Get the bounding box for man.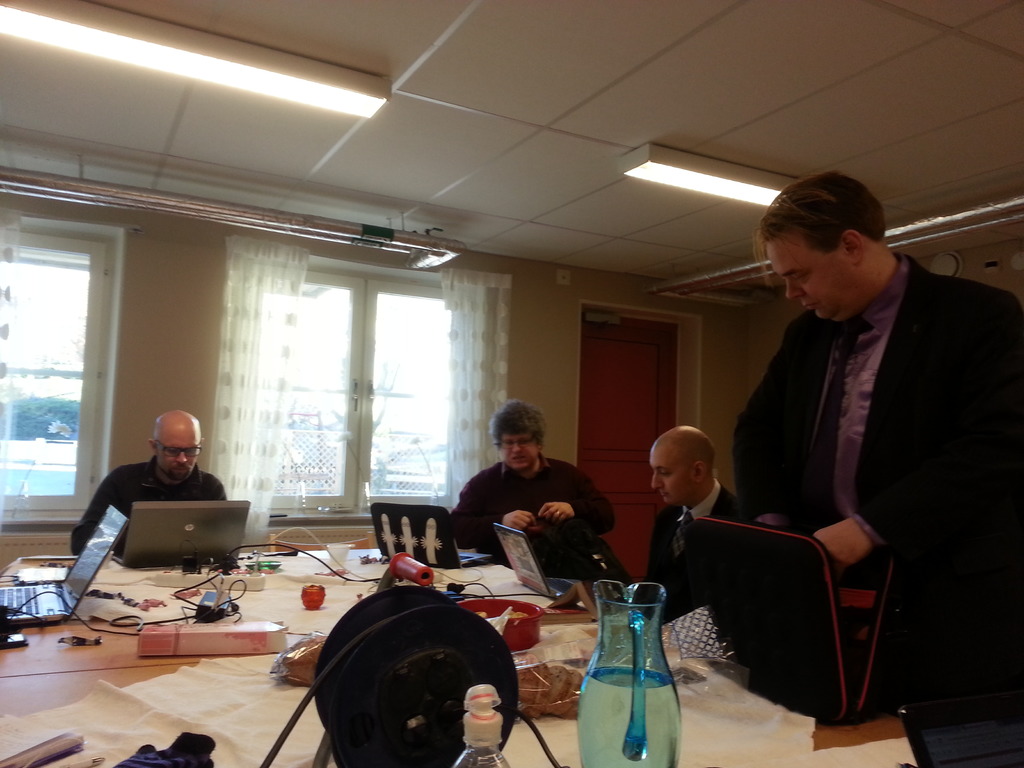
box(625, 414, 755, 625).
